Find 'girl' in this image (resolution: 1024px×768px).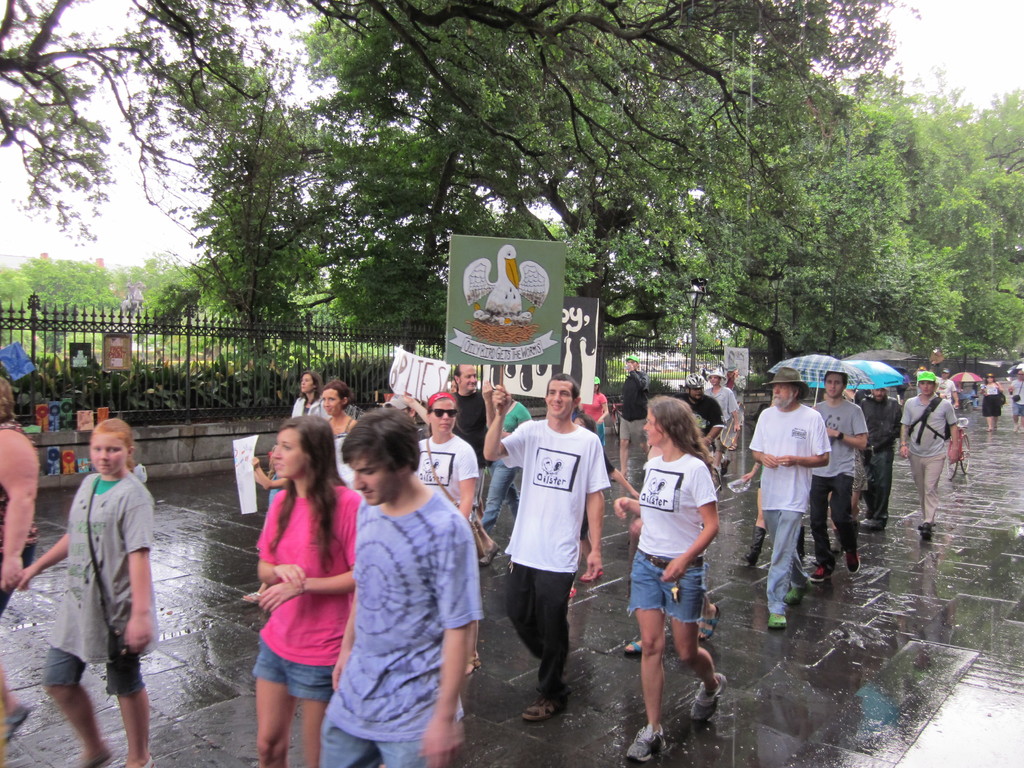
pyautogui.locateOnScreen(600, 383, 730, 756).
